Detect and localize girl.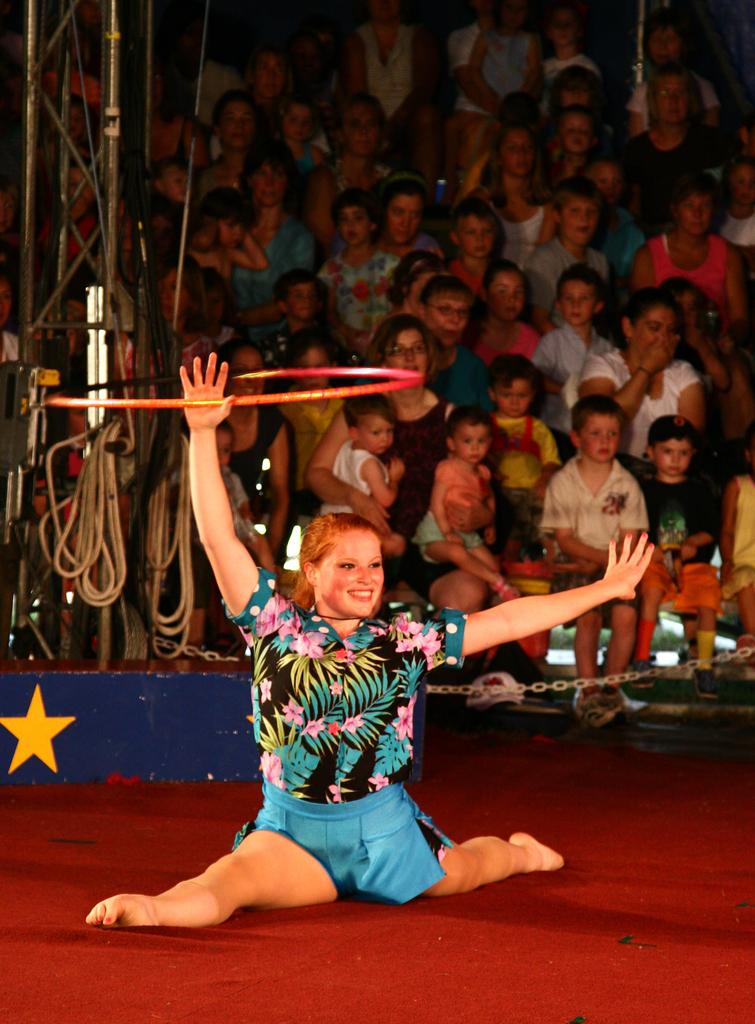
Localized at region(449, 0, 538, 195).
